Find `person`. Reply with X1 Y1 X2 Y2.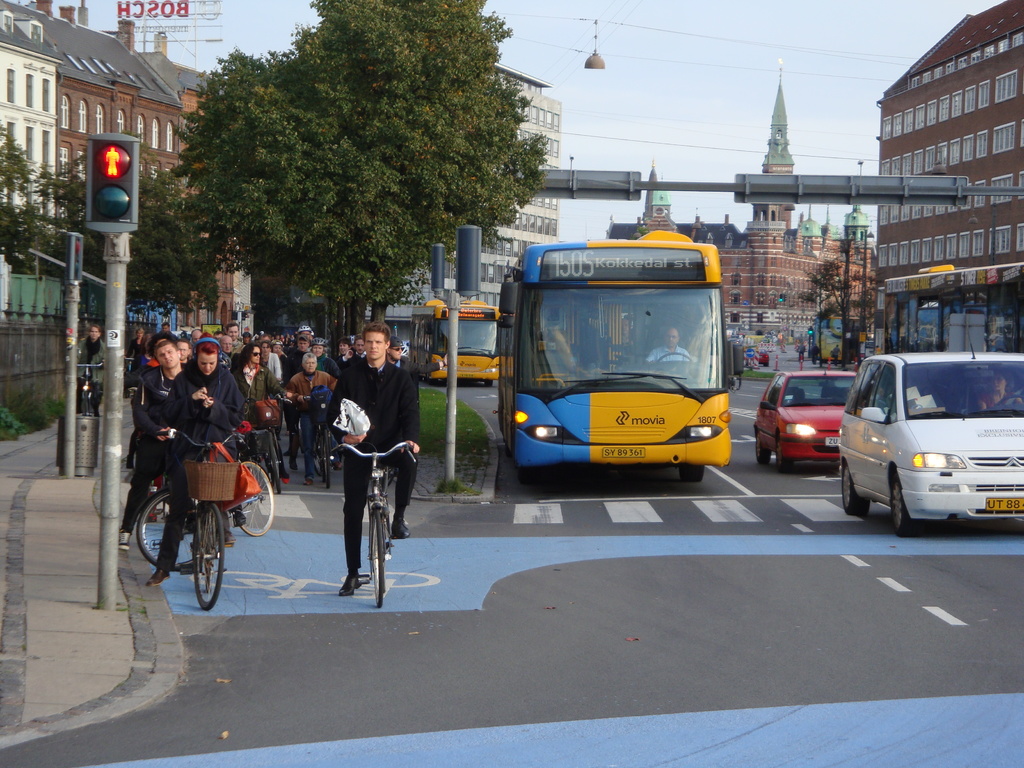
145 331 241 590.
